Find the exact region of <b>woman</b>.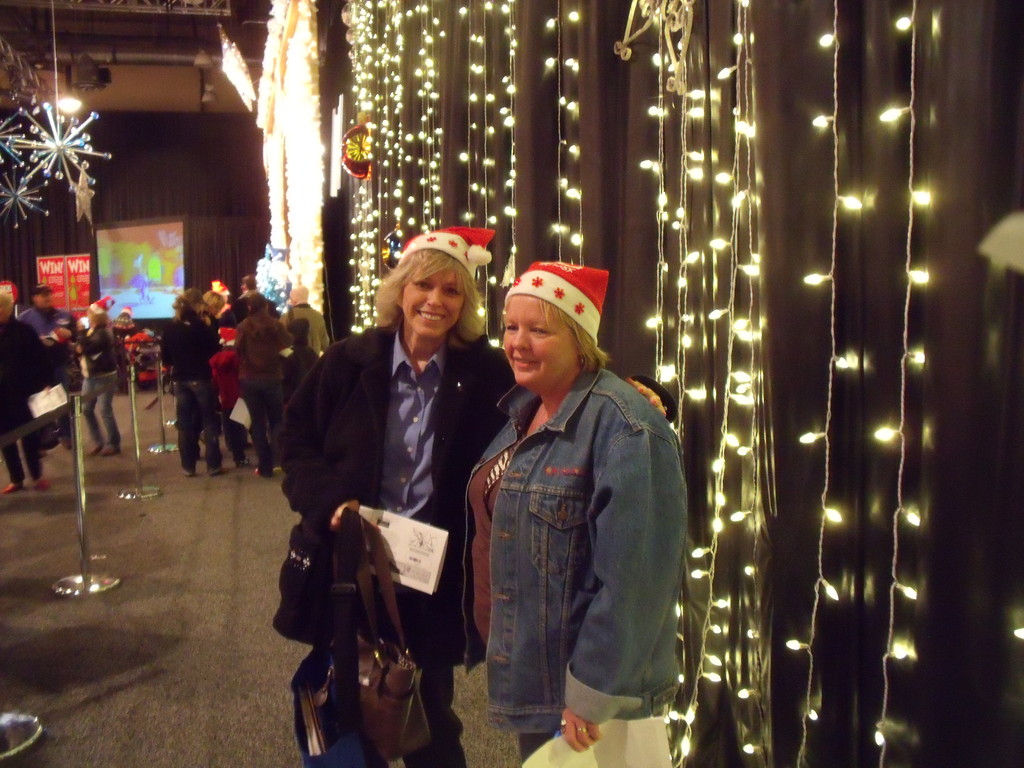
Exact region: x1=284 y1=228 x2=675 y2=767.
